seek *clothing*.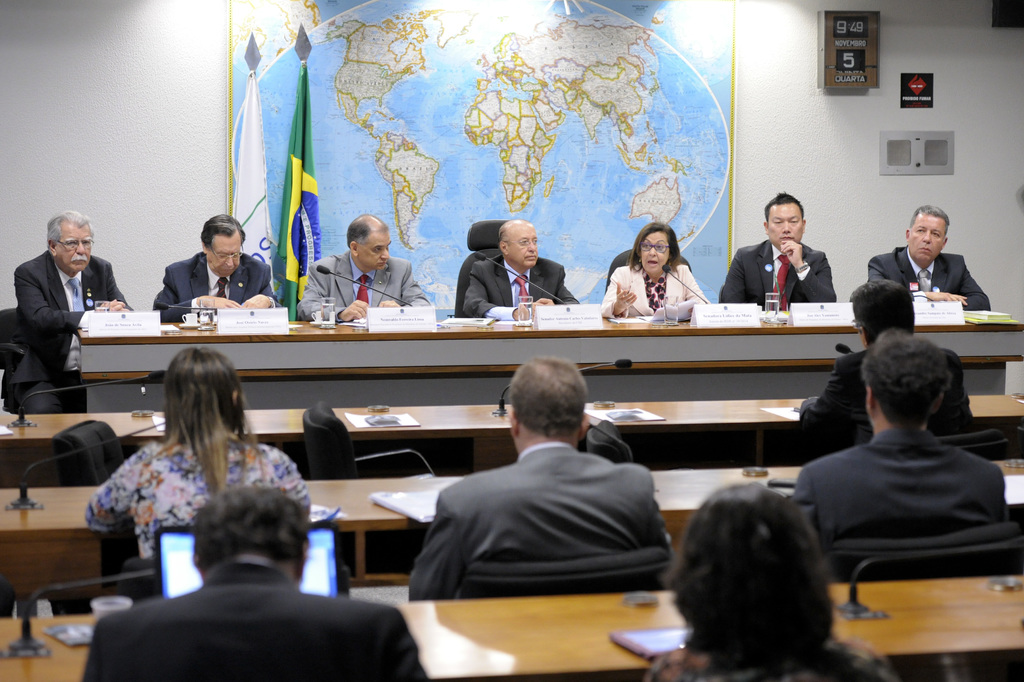
(left=868, top=246, right=990, bottom=309).
